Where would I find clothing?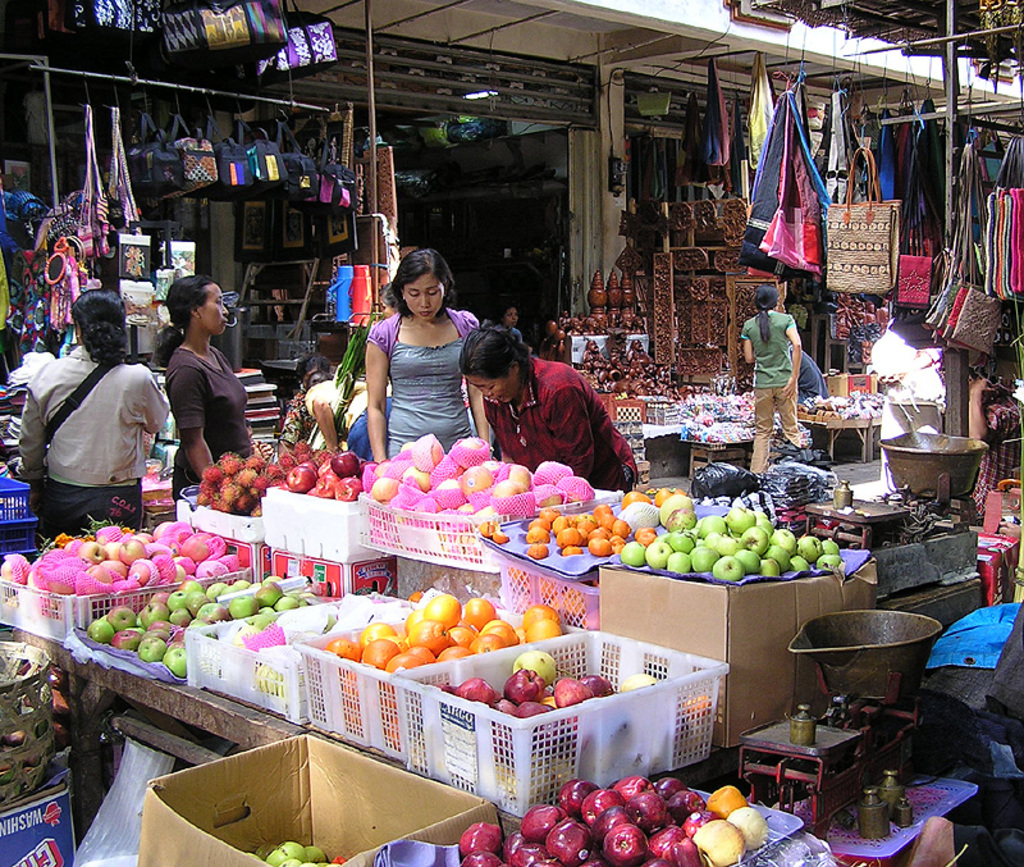
At 165:348:252:501.
